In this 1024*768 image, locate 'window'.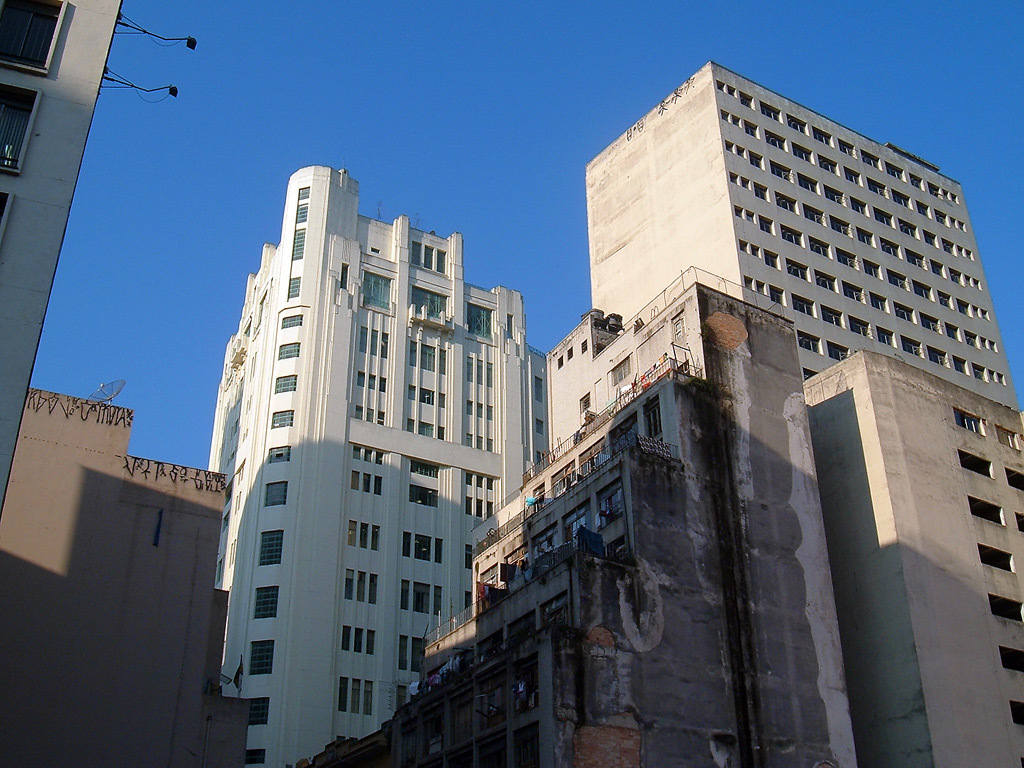
Bounding box: [810, 234, 833, 258].
